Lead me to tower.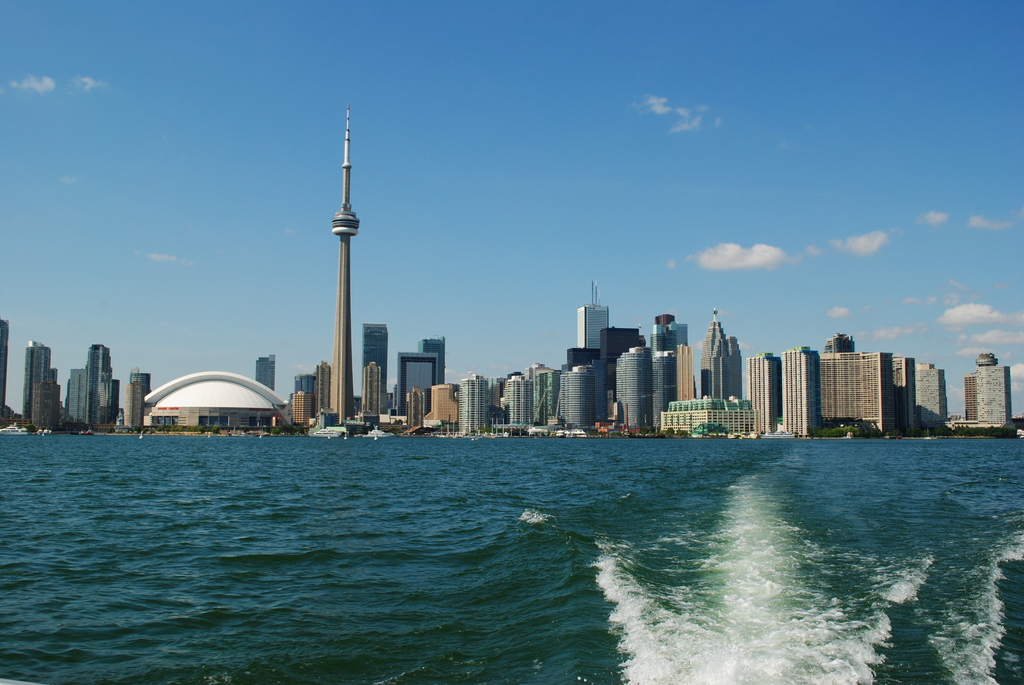
Lead to 63 336 118 429.
